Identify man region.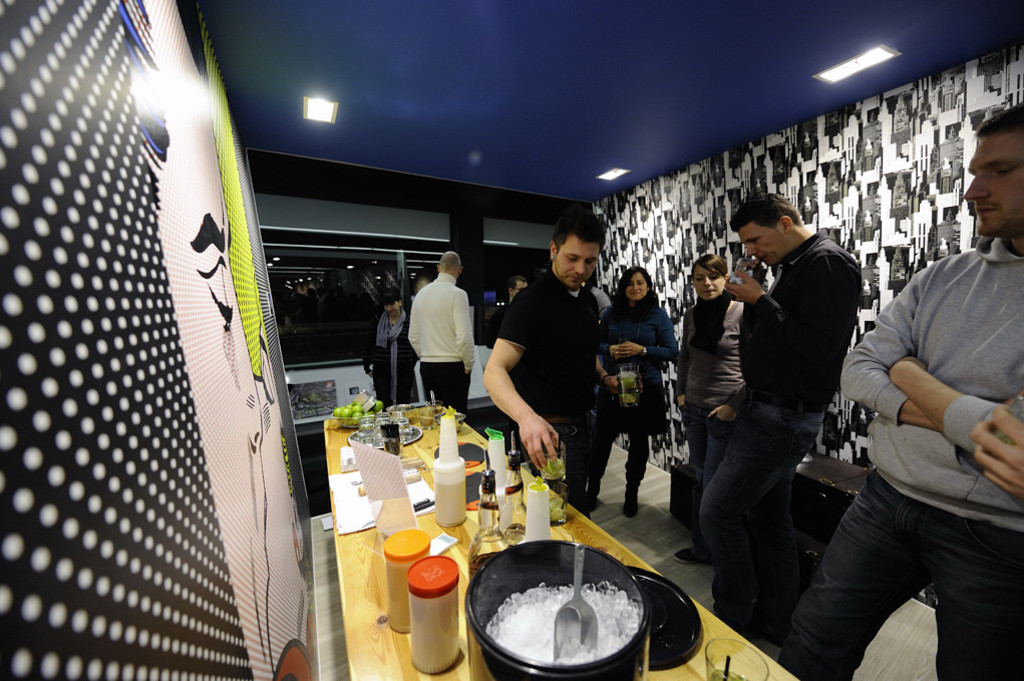
Region: region(400, 246, 475, 421).
